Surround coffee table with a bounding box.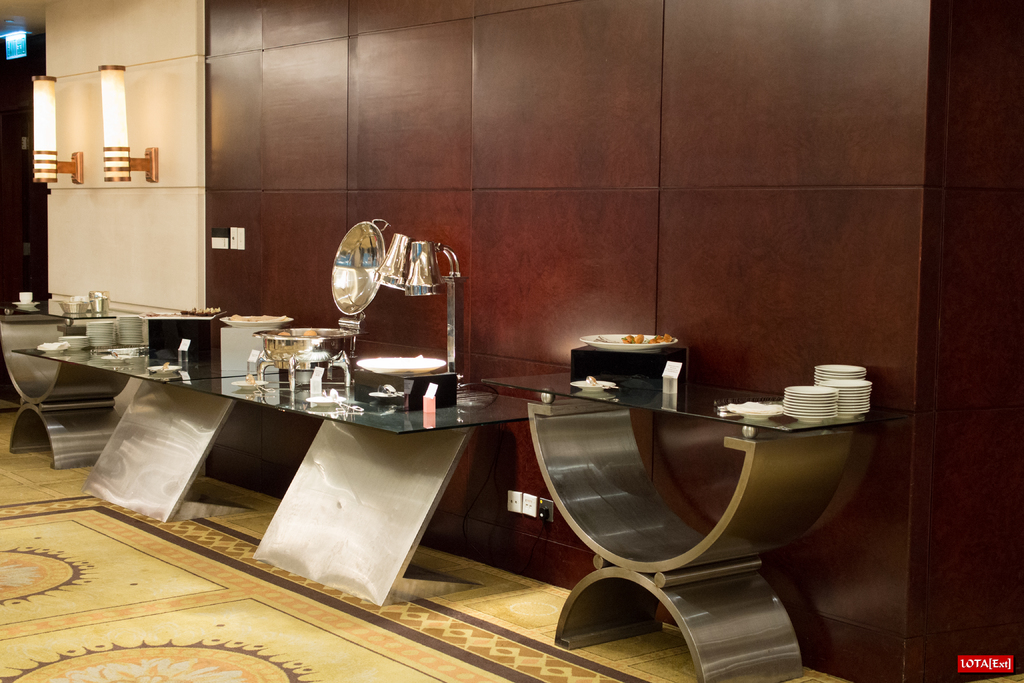
box=[13, 322, 325, 519].
